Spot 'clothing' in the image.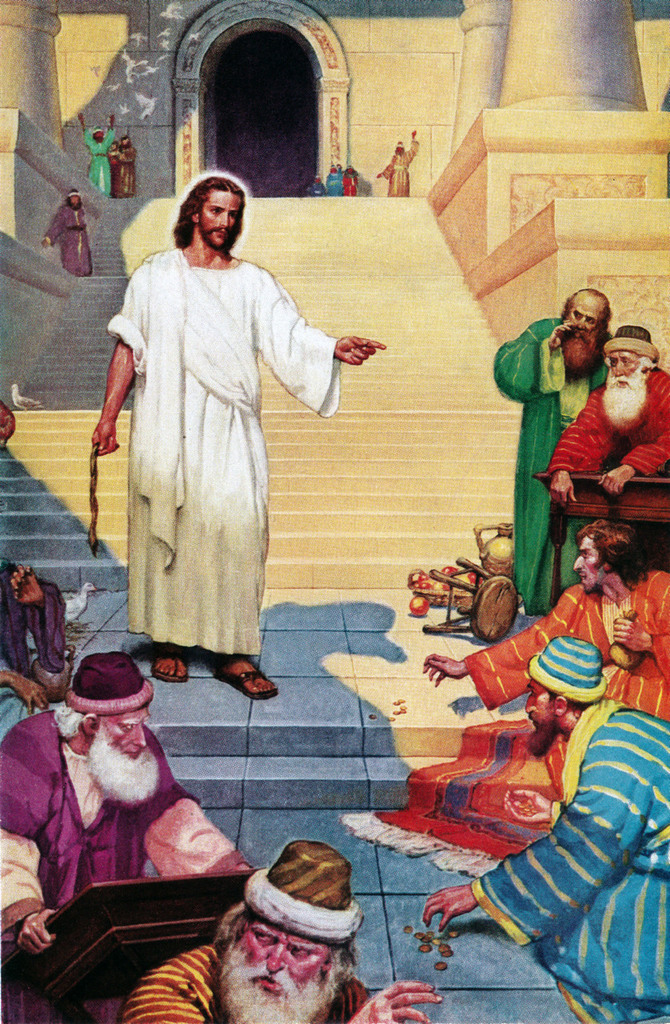
'clothing' found at (118, 935, 371, 1023).
